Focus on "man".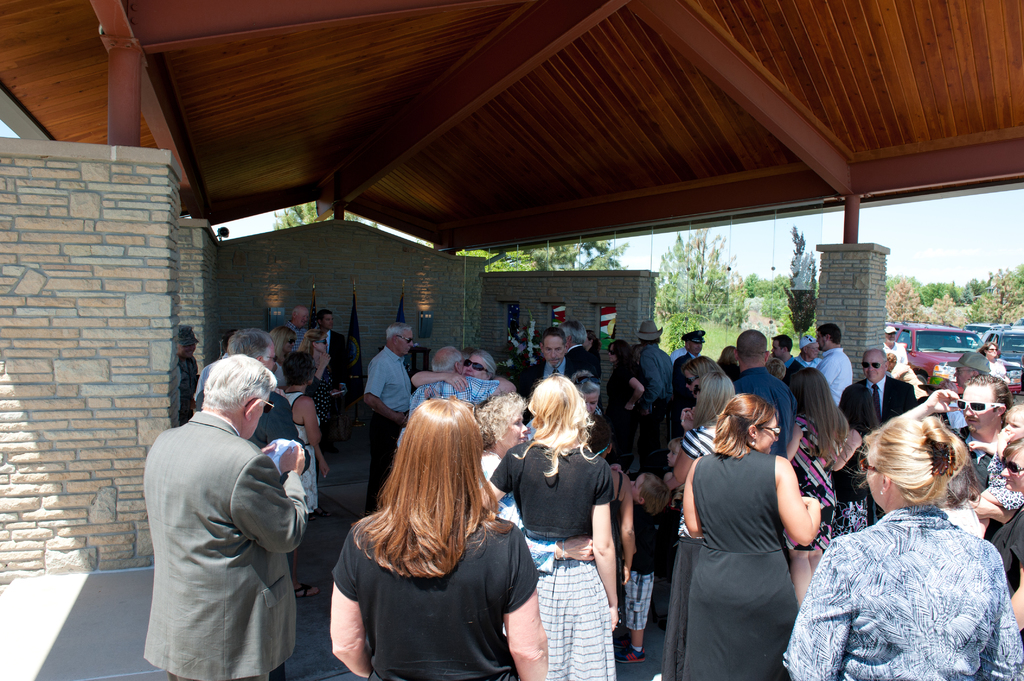
Focused at BBox(524, 327, 588, 397).
